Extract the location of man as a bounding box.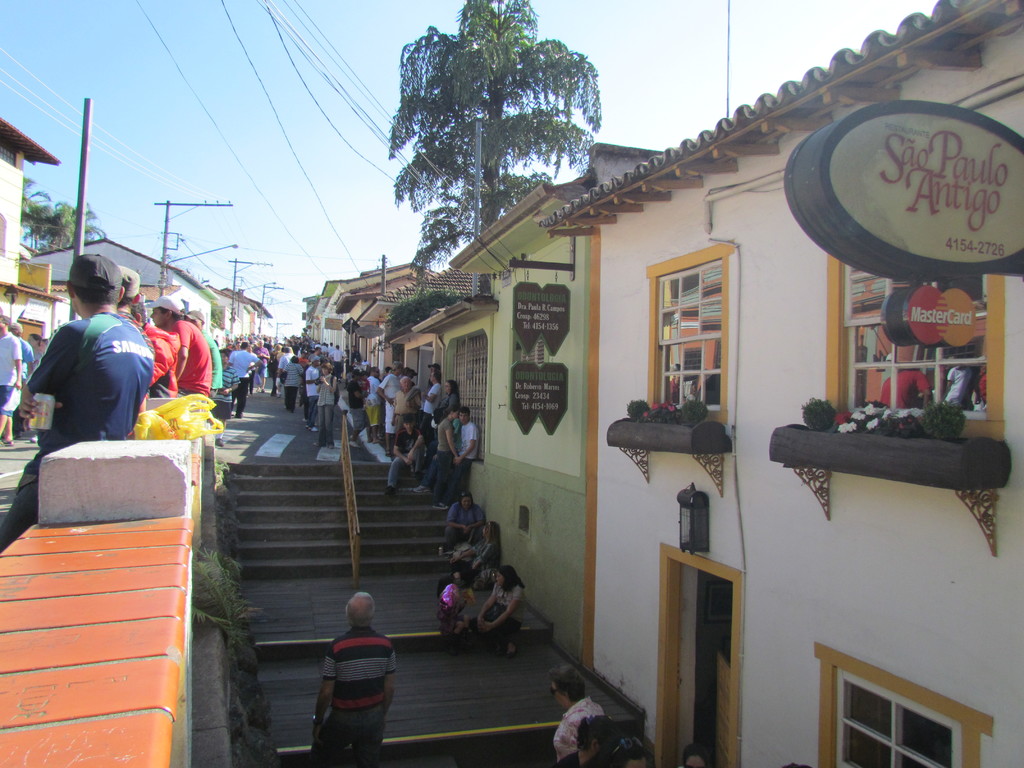
[left=0, top=311, right=20, bottom=447].
